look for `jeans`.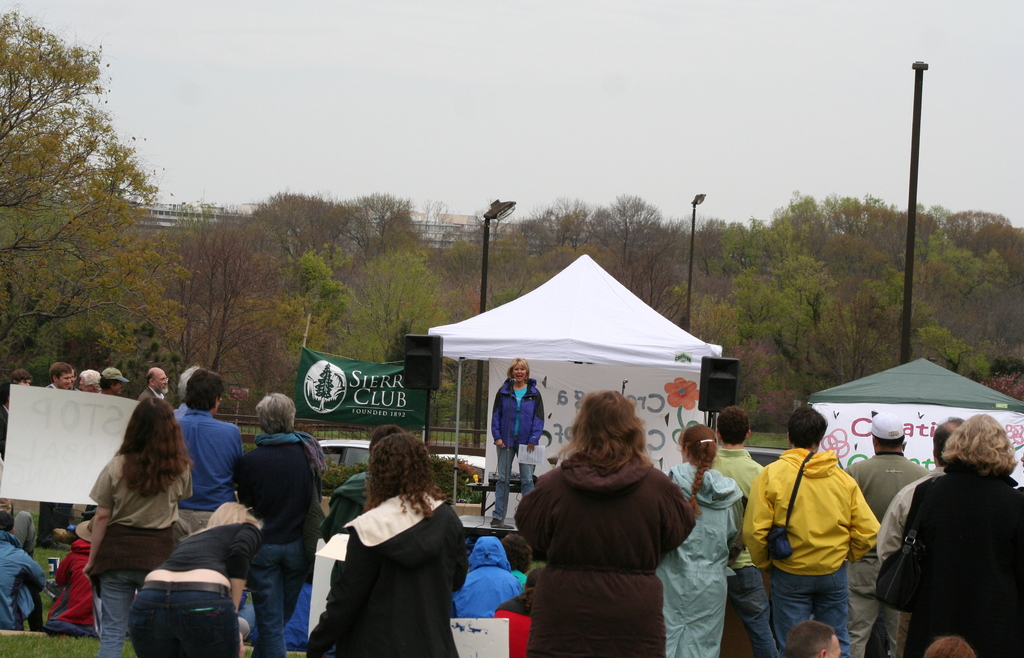
Found: detection(726, 566, 780, 657).
